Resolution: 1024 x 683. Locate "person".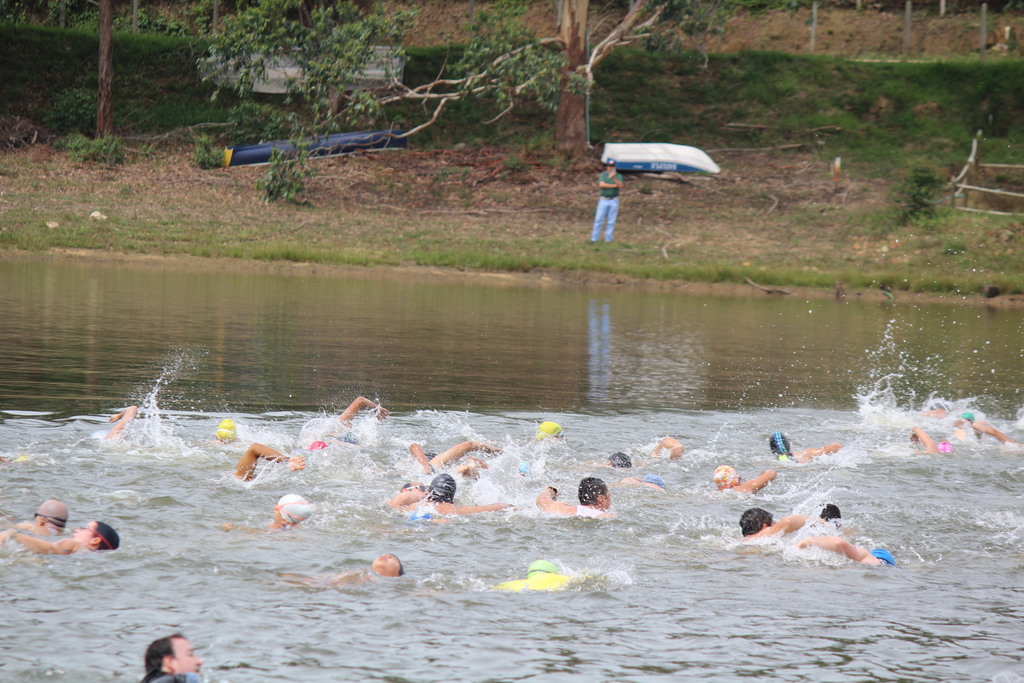
bbox=[15, 518, 125, 563].
